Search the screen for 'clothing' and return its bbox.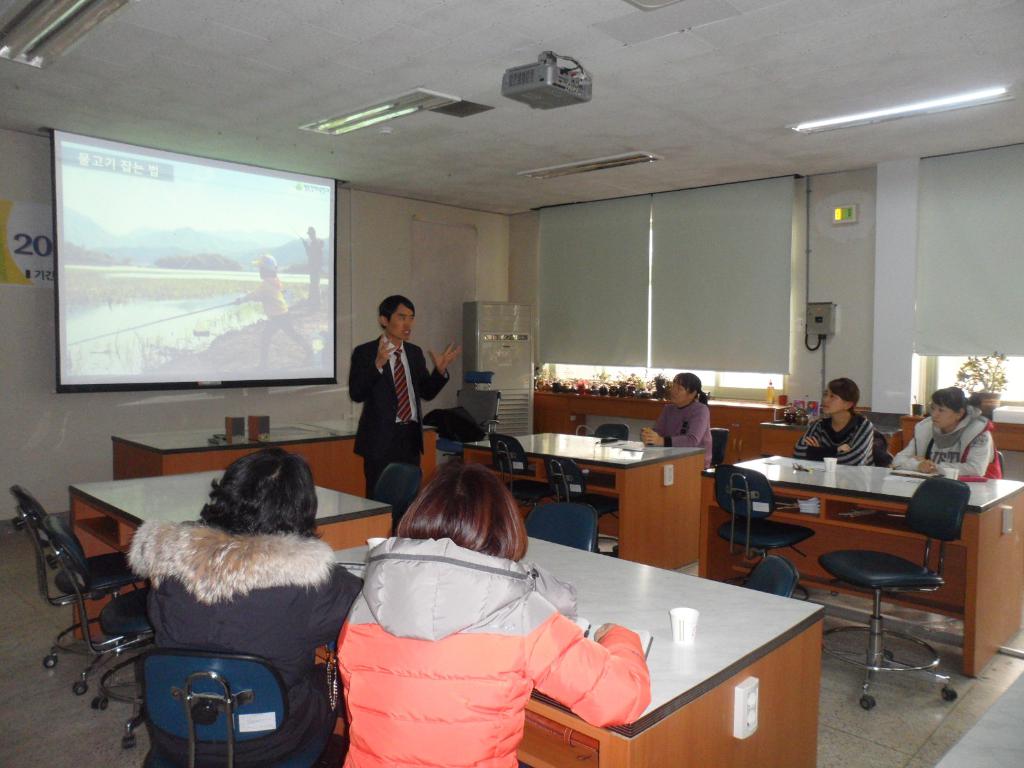
Found: {"x1": 793, "y1": 407, "x2": 874, "y2": 464}.
